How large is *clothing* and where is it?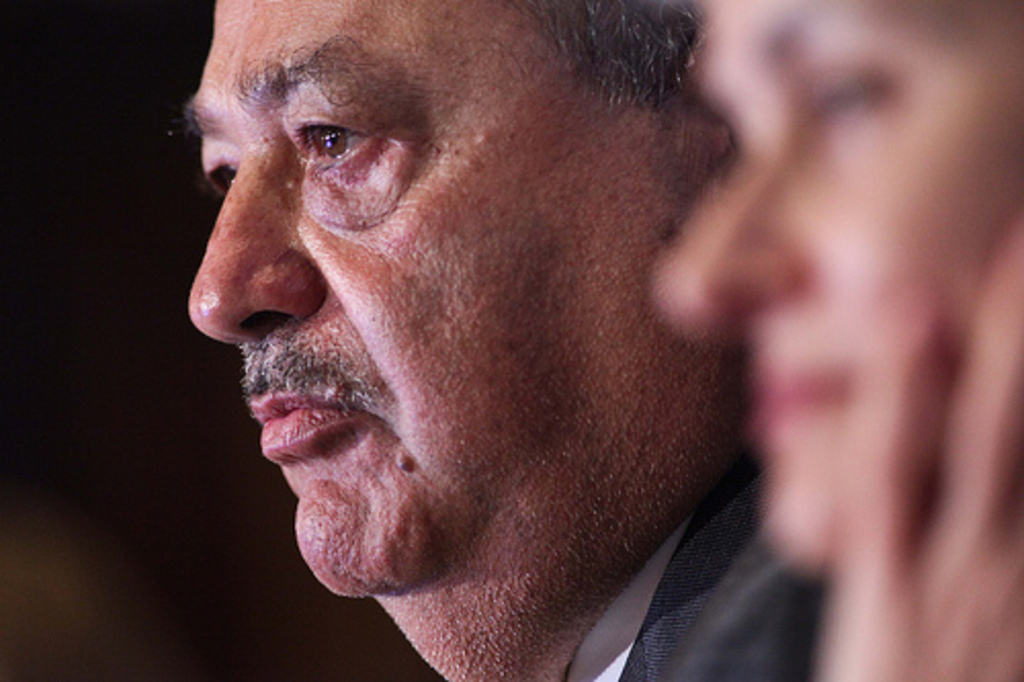
Bounding box: <bbox>535, 477, 813, 680</bbox>.
